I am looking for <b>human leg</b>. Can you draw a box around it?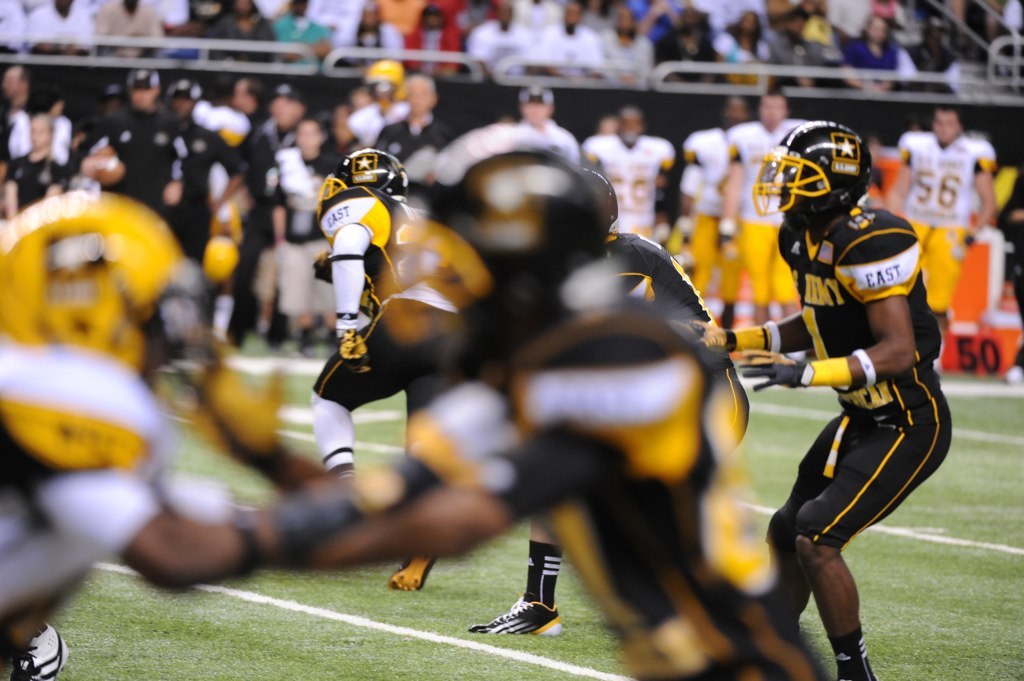
Sure, the bounding box is 478, 516, 565, 638.
